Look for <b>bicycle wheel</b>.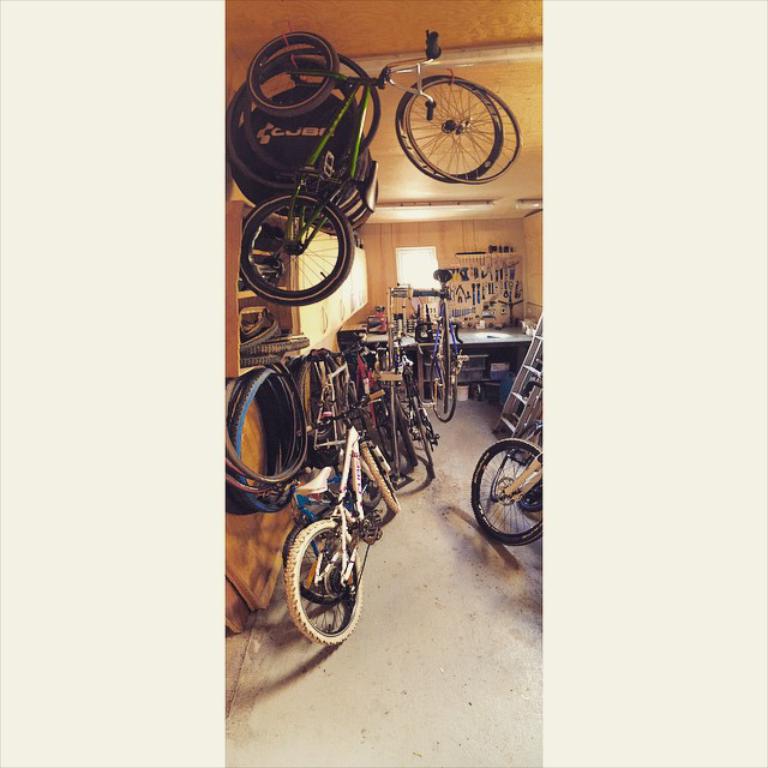
Found: crop(250, 29, 337, 121).
